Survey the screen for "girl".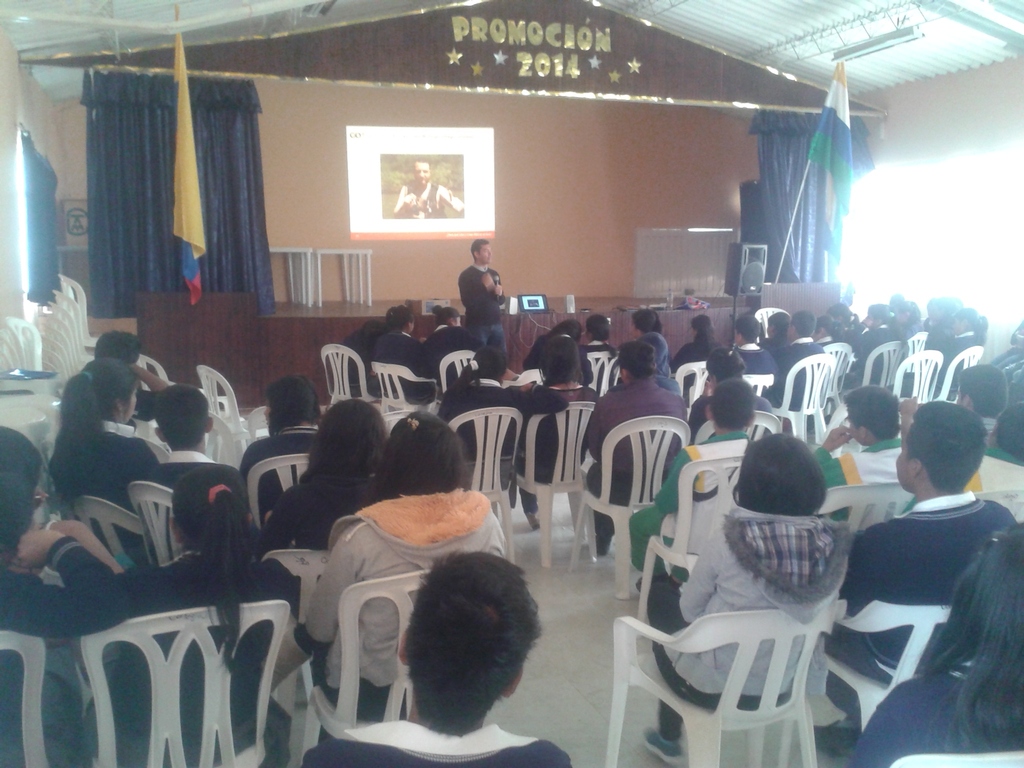
Survey found: 760:307:794:354.
